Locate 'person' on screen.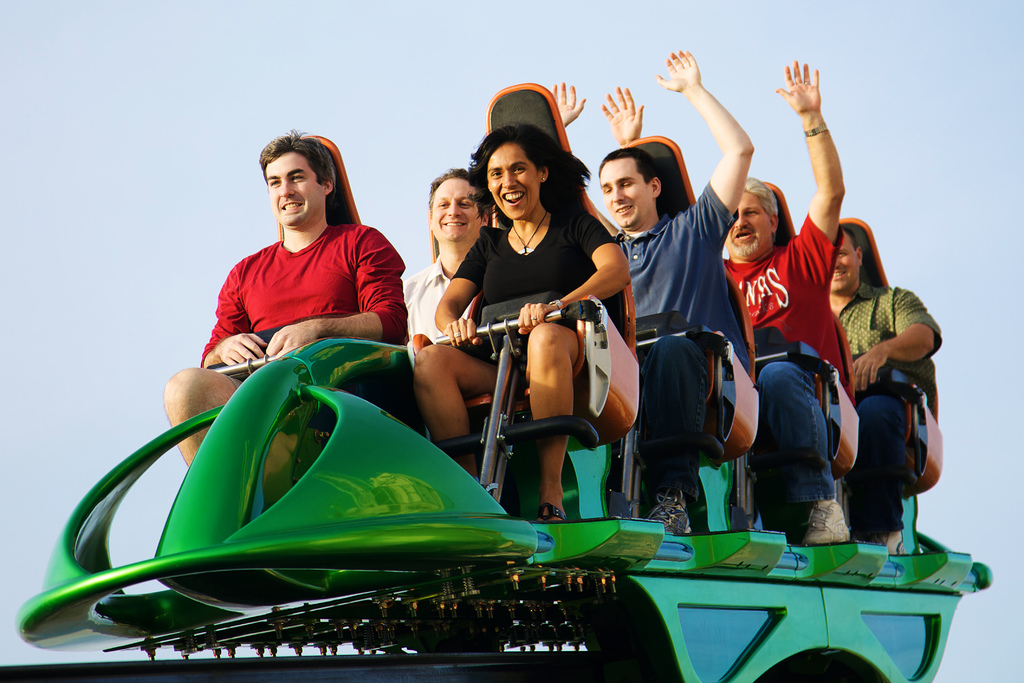
On screen at <region>598, 54, 844, 546</region>.
